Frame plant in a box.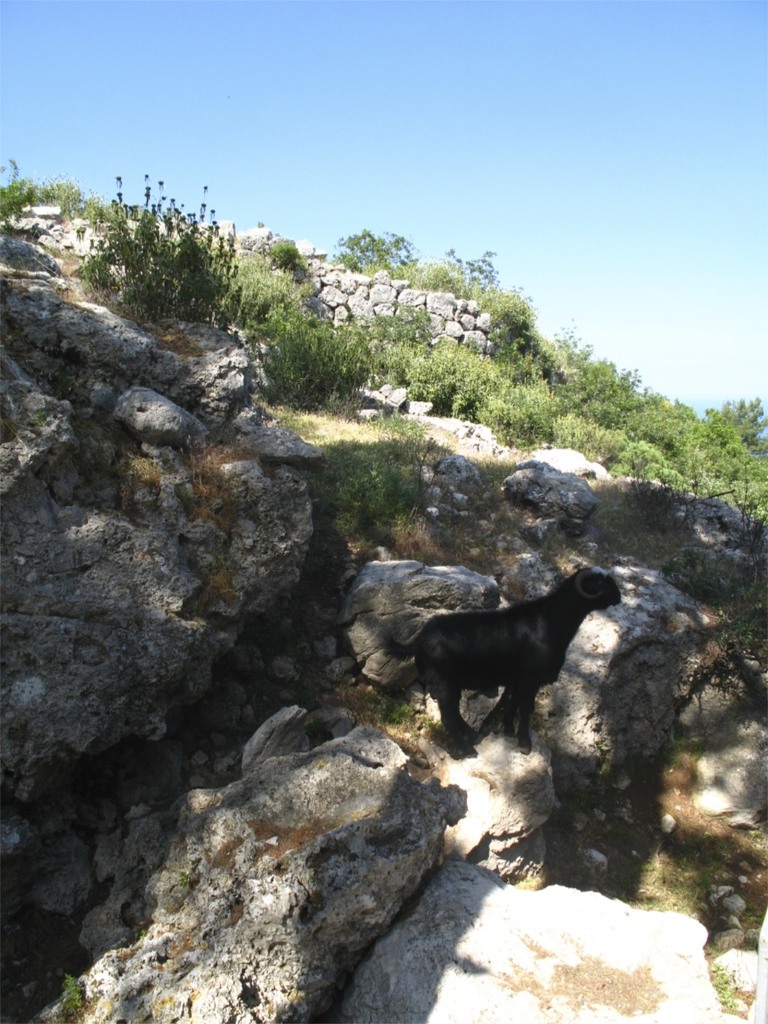
<bbox>710, 947, 740, 1009</bbox>.
